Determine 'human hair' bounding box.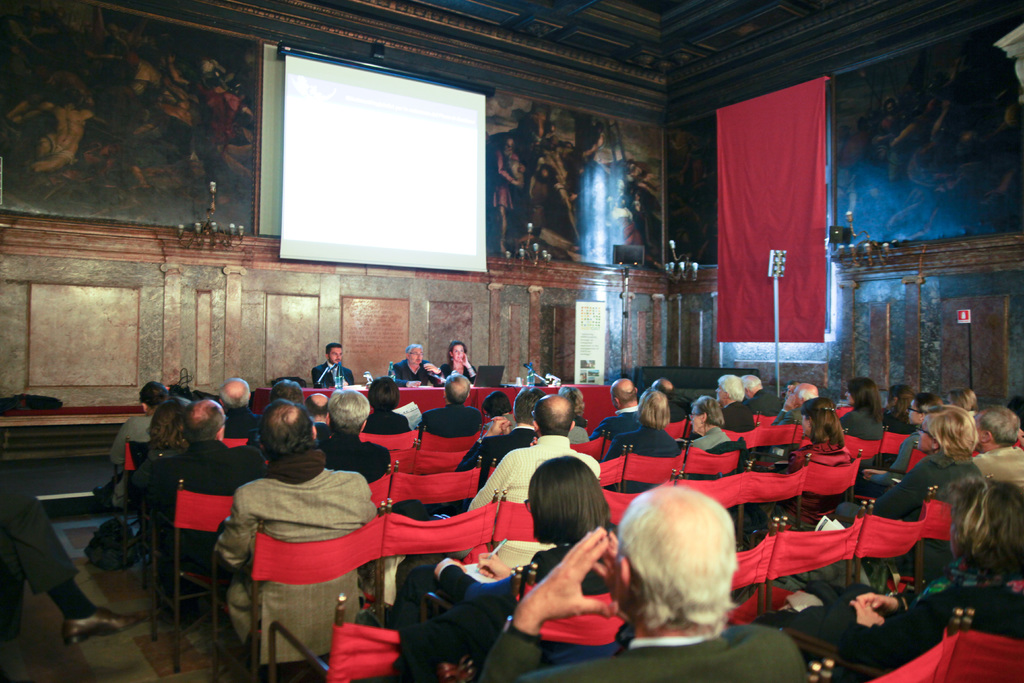
Determined: bbox=(513, 386, 547, 424).
